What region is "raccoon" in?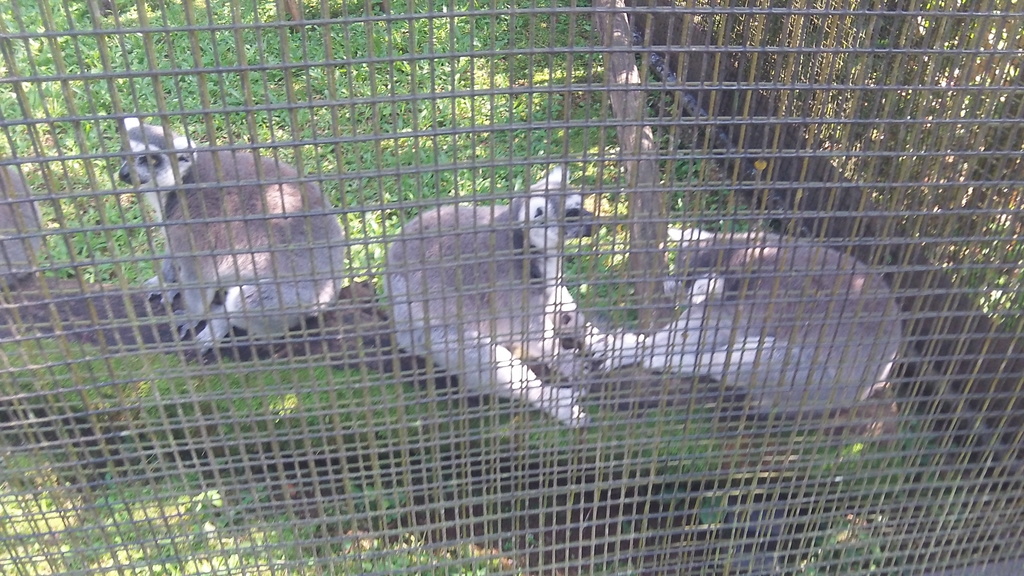
{"x1": 596, "y1": 231, "x2": 902, "y2": 410}.
